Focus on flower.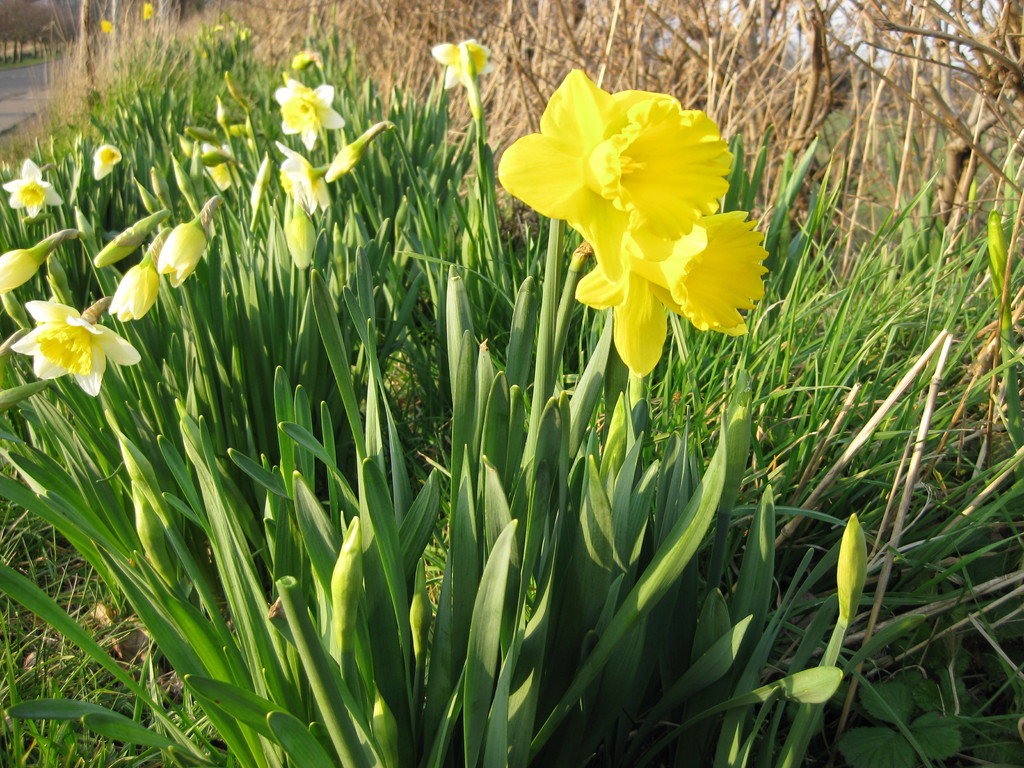
Focused at 276:143:328:214.
